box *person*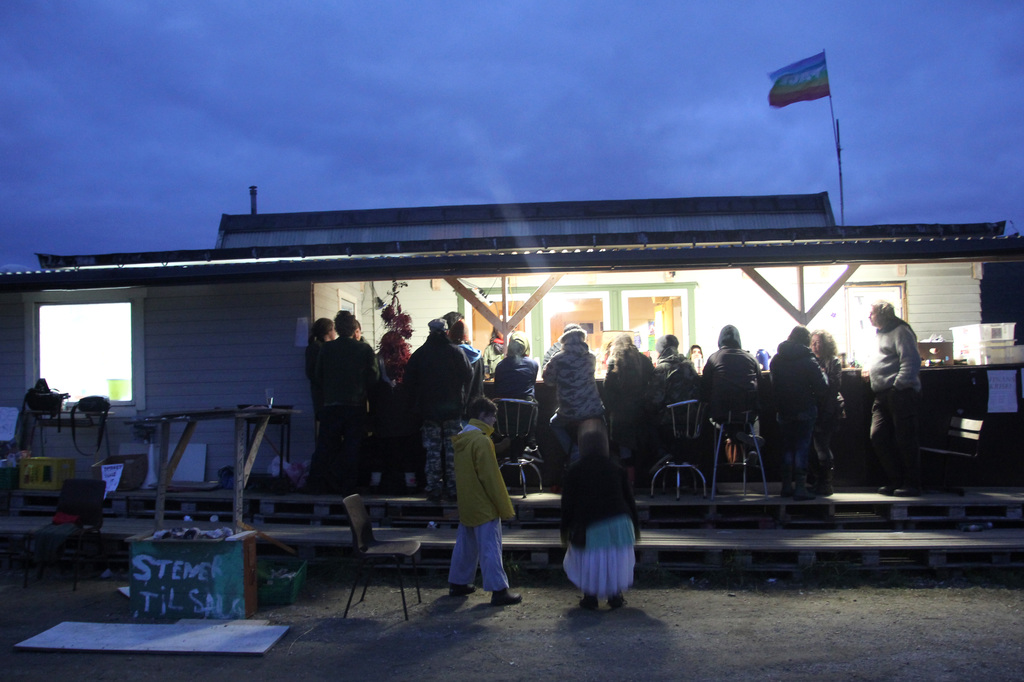
box(481, 329, 507, 370)
